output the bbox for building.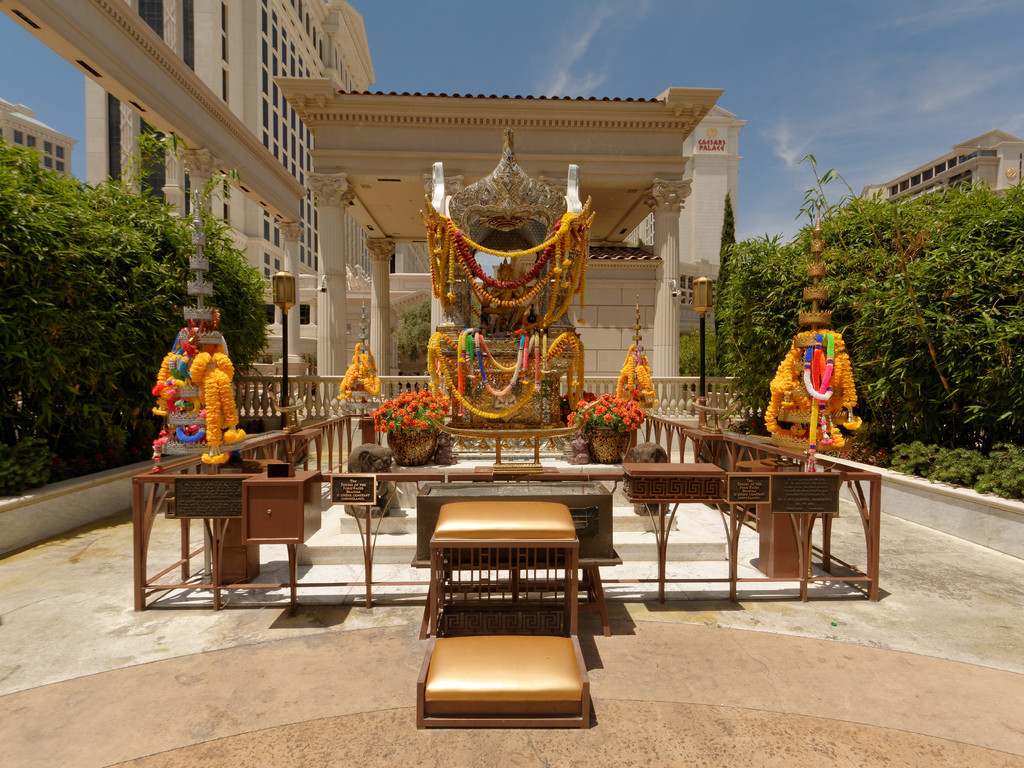
bbox=[681, 259, 719, 340].
